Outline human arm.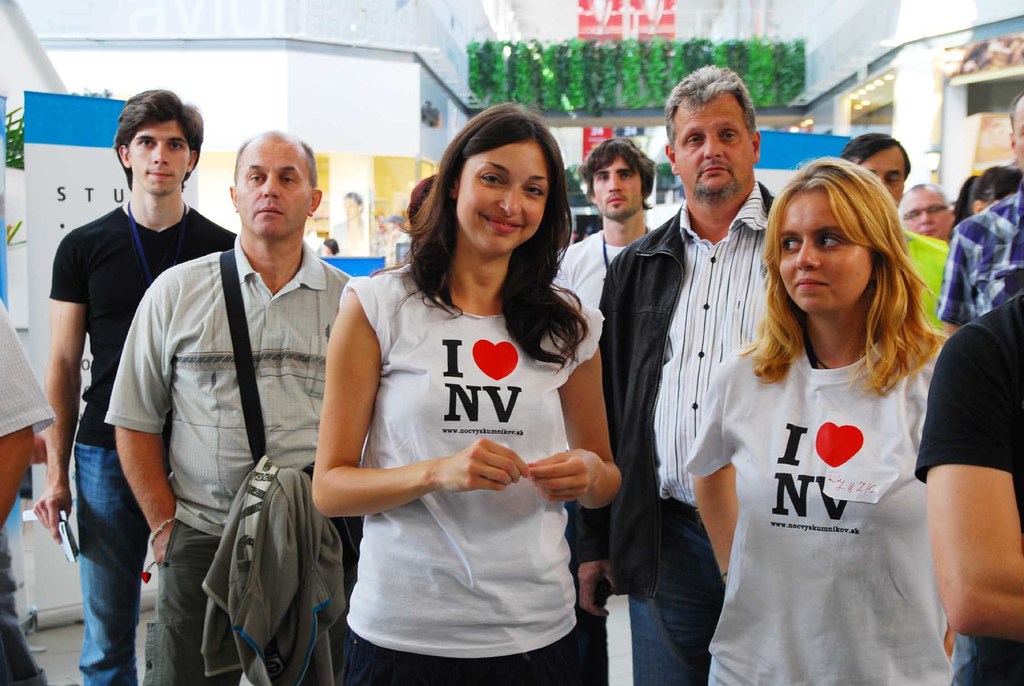
Outline: box(92, 276, 171, 565).
